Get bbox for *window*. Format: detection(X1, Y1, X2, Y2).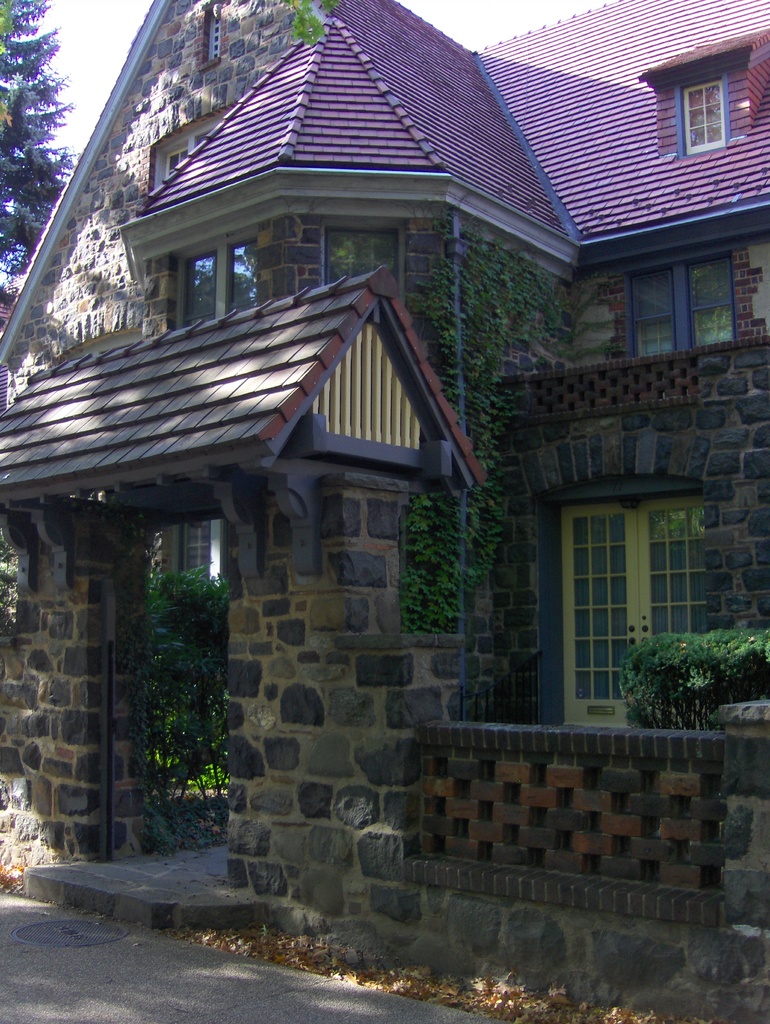
detection(546, 456, 707, 694).
